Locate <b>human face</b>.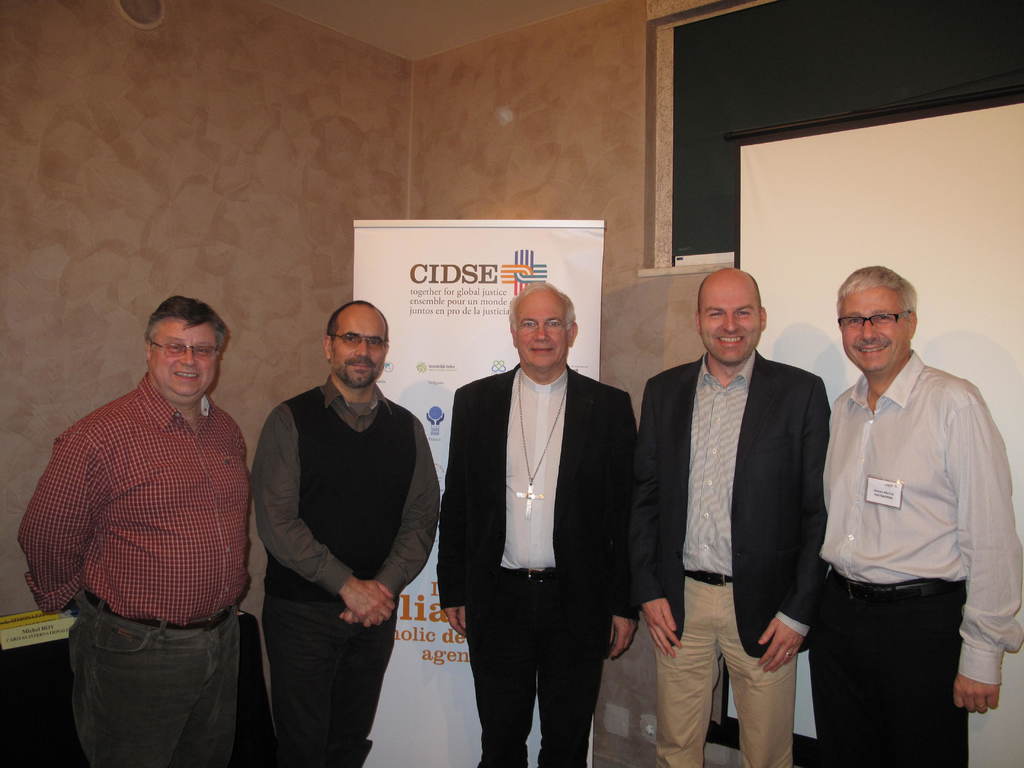
Bounding box: left=325, top=311, right=386, bottom=383.
